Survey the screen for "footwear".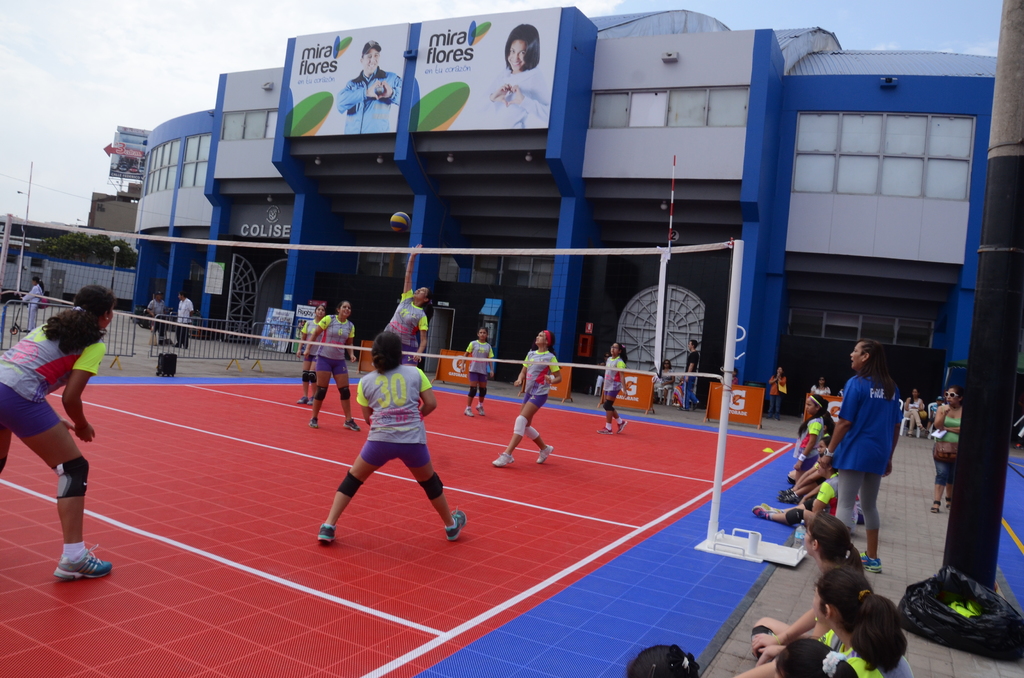
Survey found: <region>597, 427, 611, 433</region>.
